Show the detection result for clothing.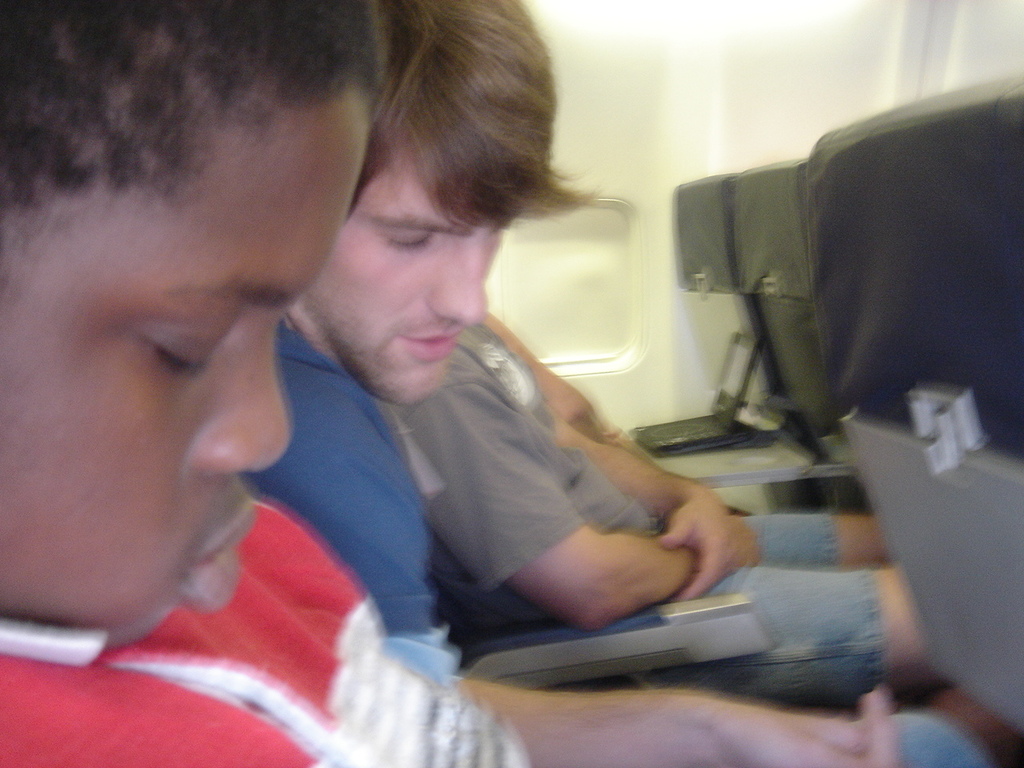
l=261, t=339, r=642, b=683.
